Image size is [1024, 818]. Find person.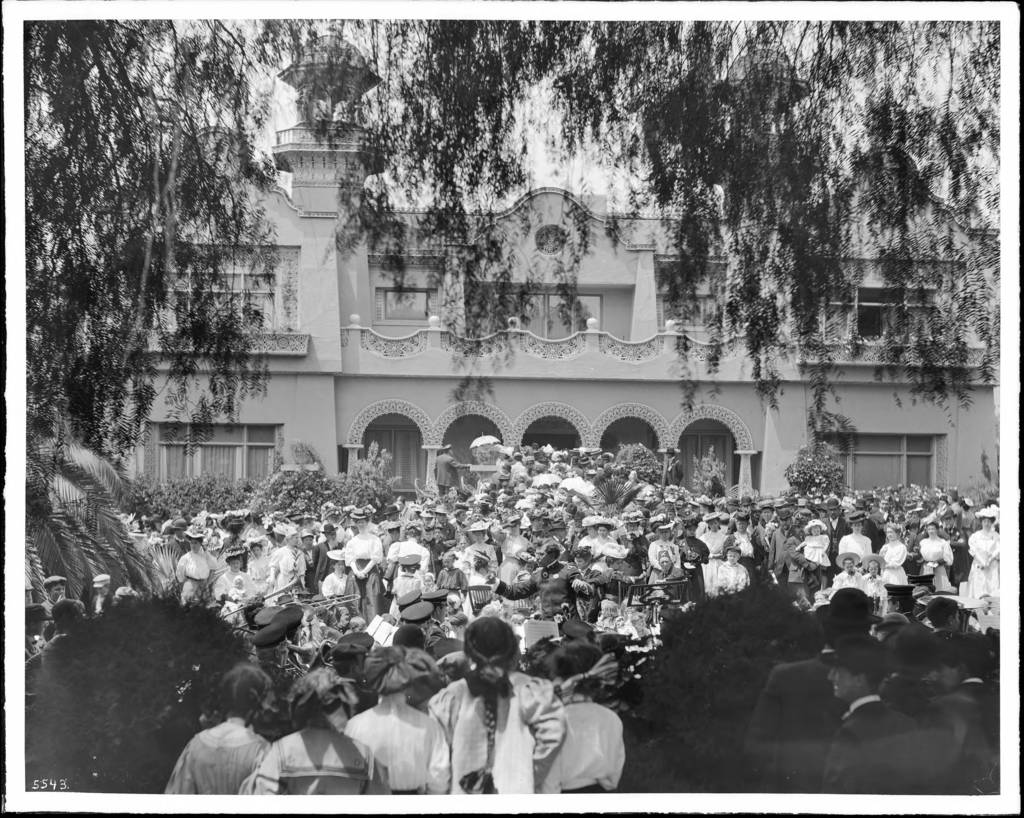
left=811, top=589, right=826, bottom=602.
